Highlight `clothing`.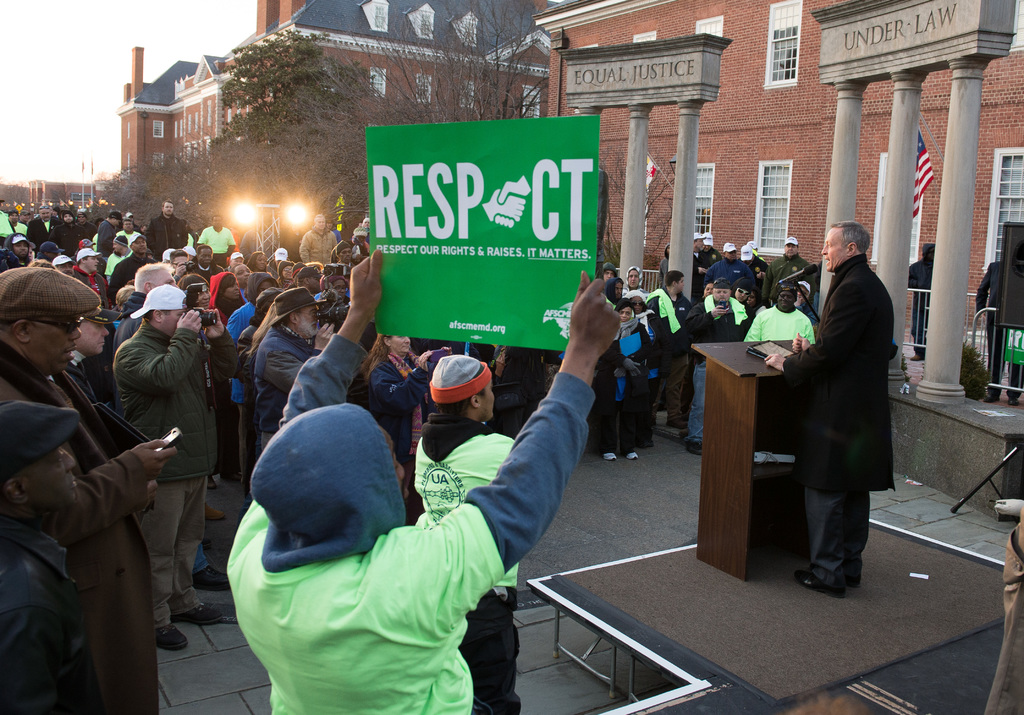
Highlighted region: x1=118, y1=226, x2=144, y2=248.
